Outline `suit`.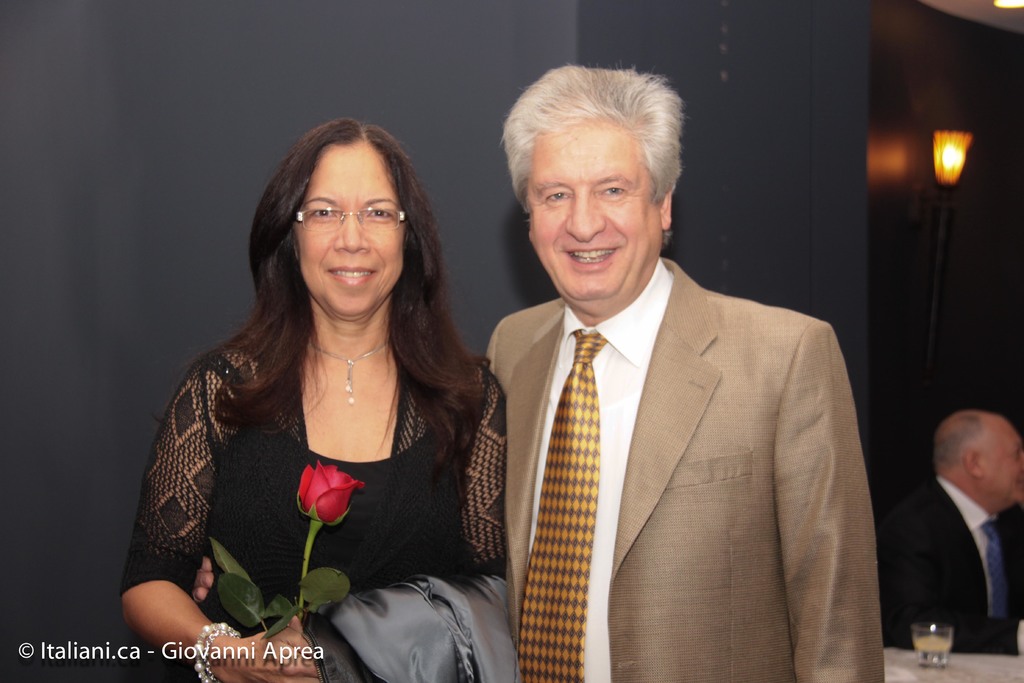
Outline: <bbox>454, 108, 892, 680</bbox>.
